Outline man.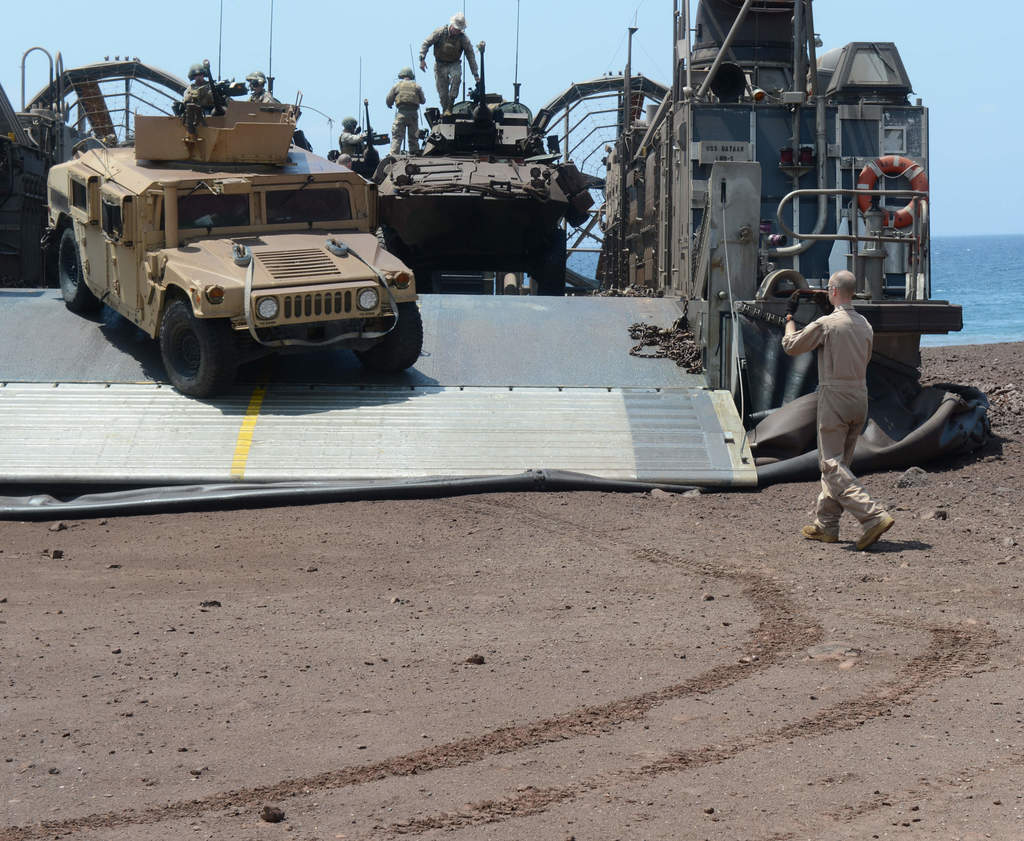
Outline: pyautogui.locateOnScreen(383, 61, 428, 159).
